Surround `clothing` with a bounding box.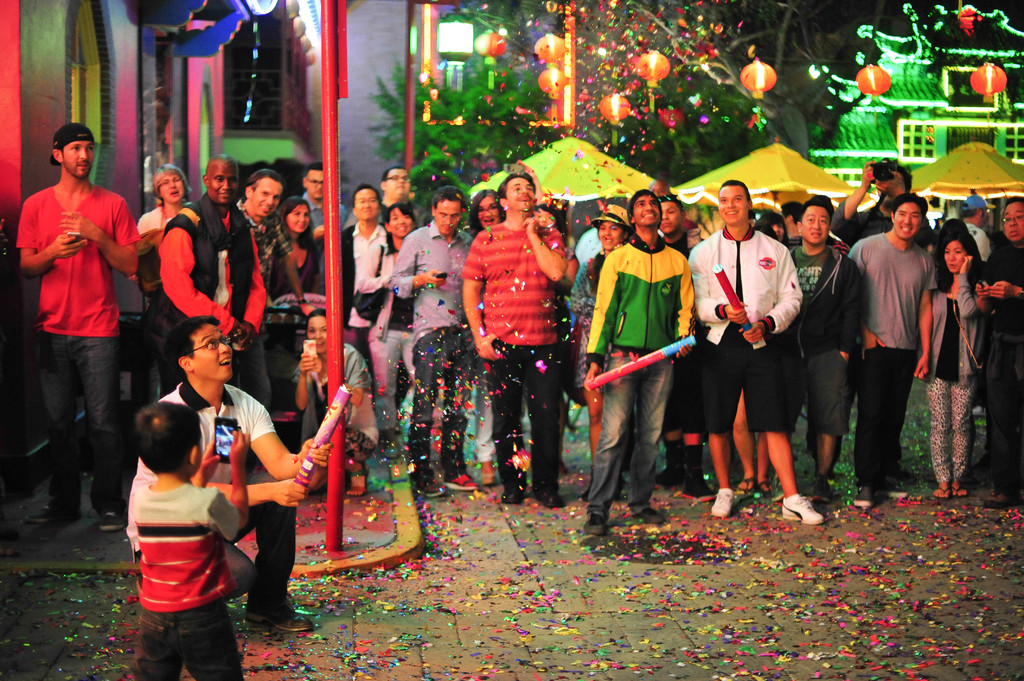
(x1=602, y1=207, x2=700, y2=498).
